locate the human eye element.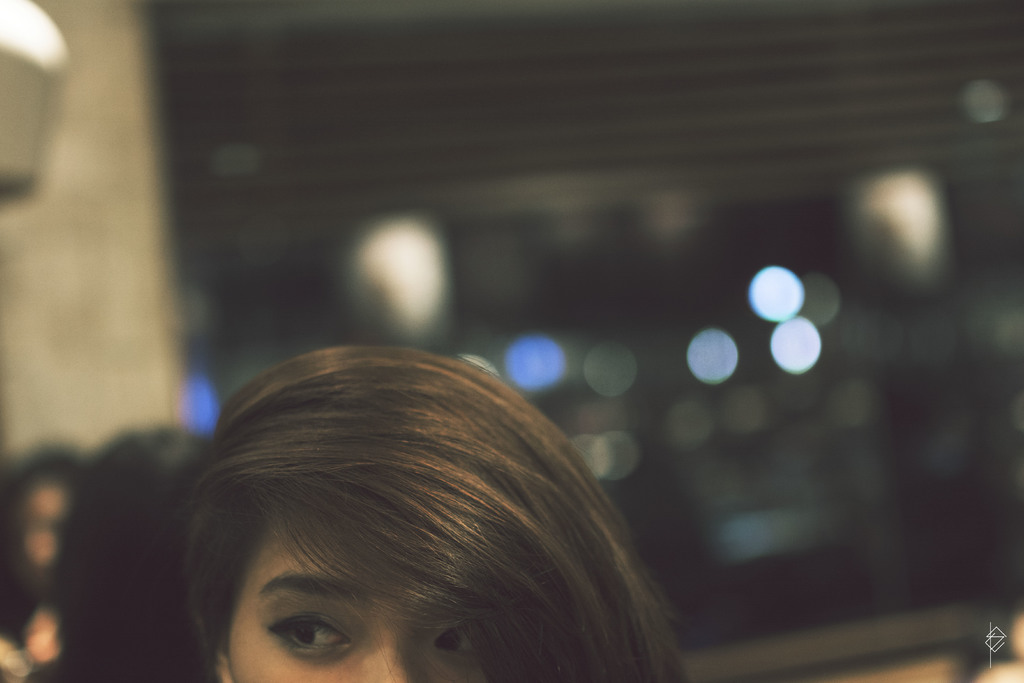
Element bbox: x1=265, y1=586, x2=362, y2=656.
